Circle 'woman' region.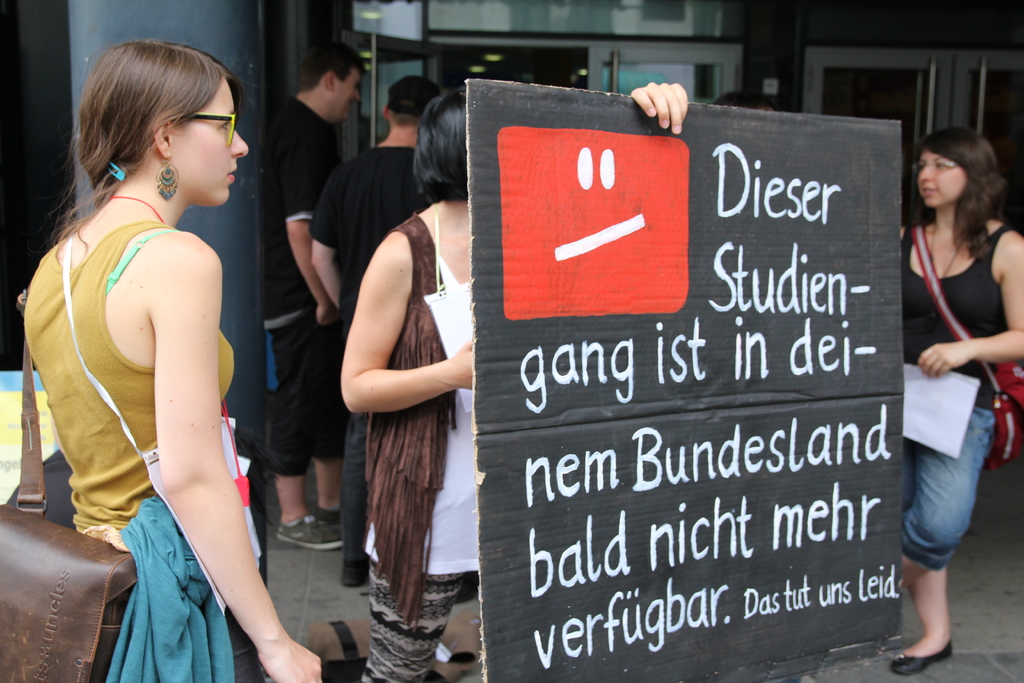
Region: 17/30/330/682.
